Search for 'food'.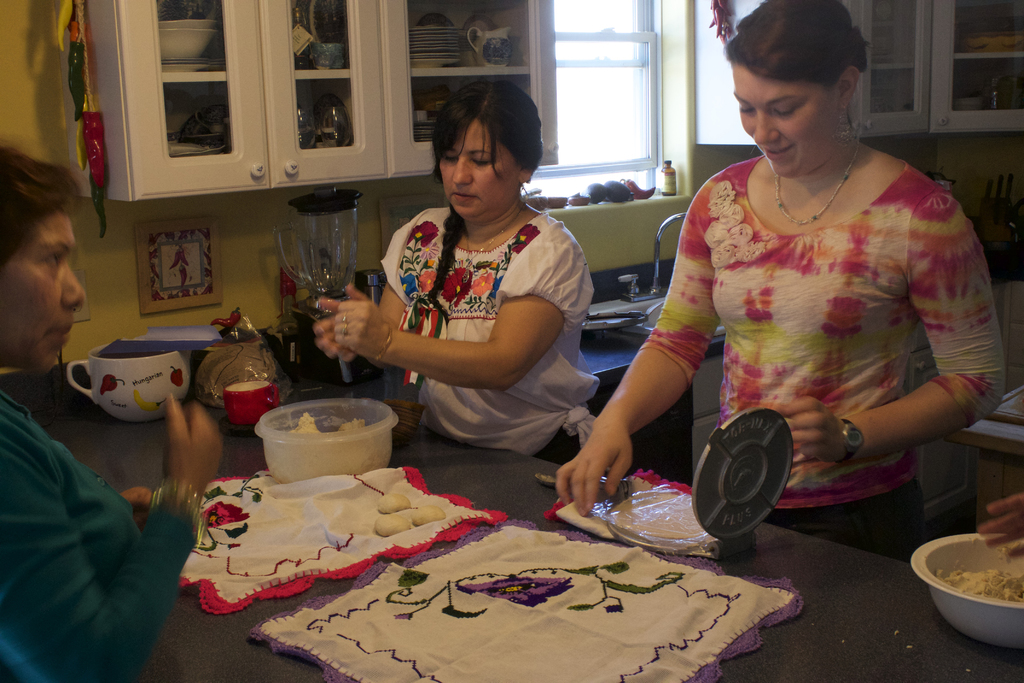
Found at (x1=938, y1=568, x2=1023, y2=602).
